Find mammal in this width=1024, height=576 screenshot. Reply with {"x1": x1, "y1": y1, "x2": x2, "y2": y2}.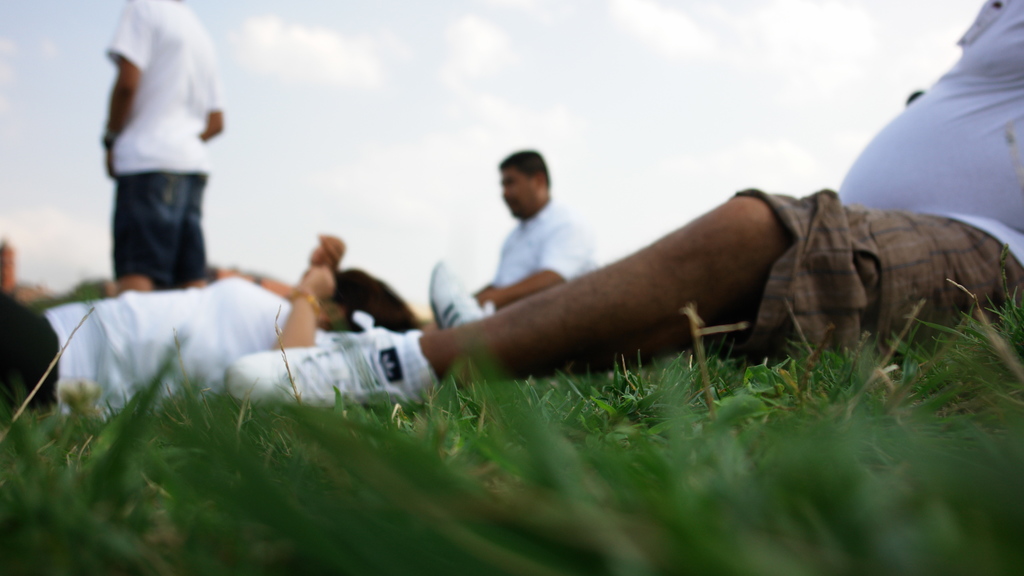
{"x1": 90, "y1": 0, "x2": 234, "y2": 305}.
